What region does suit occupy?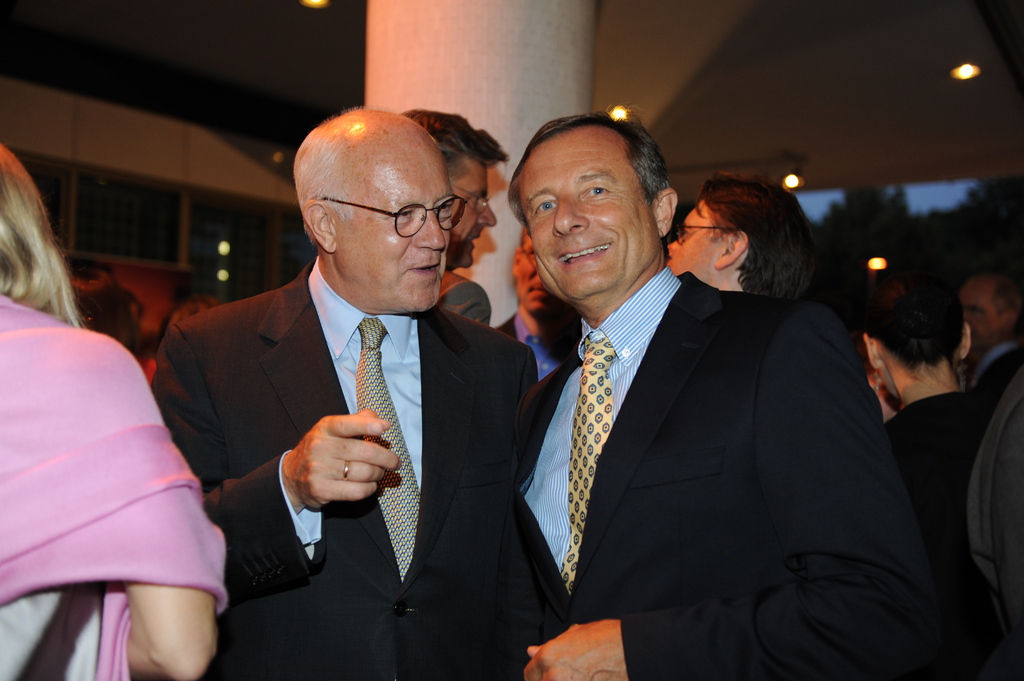
<bbox>442, 268, 490, 340</bbox>.
